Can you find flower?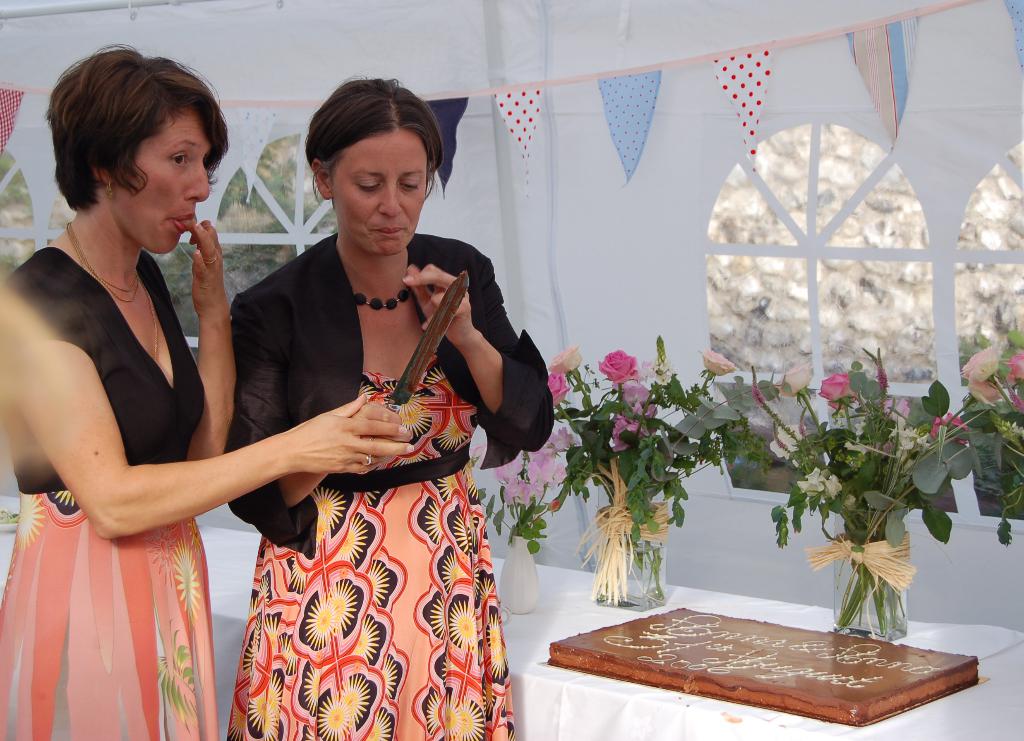
Yes, bounding box: bbox(316, 692, 353, 740).
